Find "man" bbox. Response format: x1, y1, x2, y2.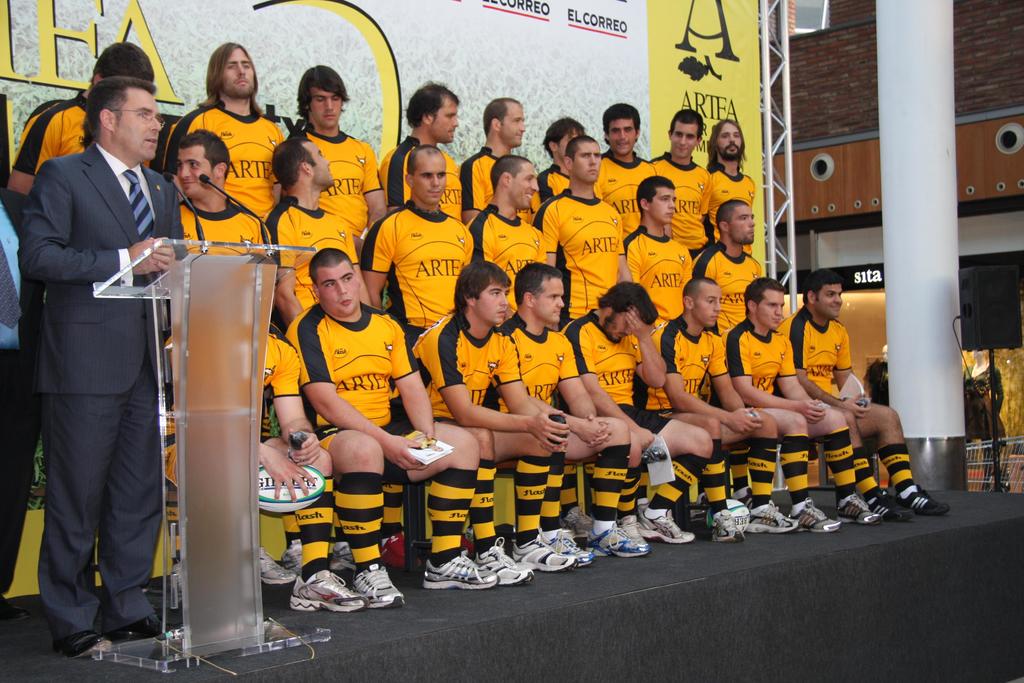
503, 259, 646, 570.
